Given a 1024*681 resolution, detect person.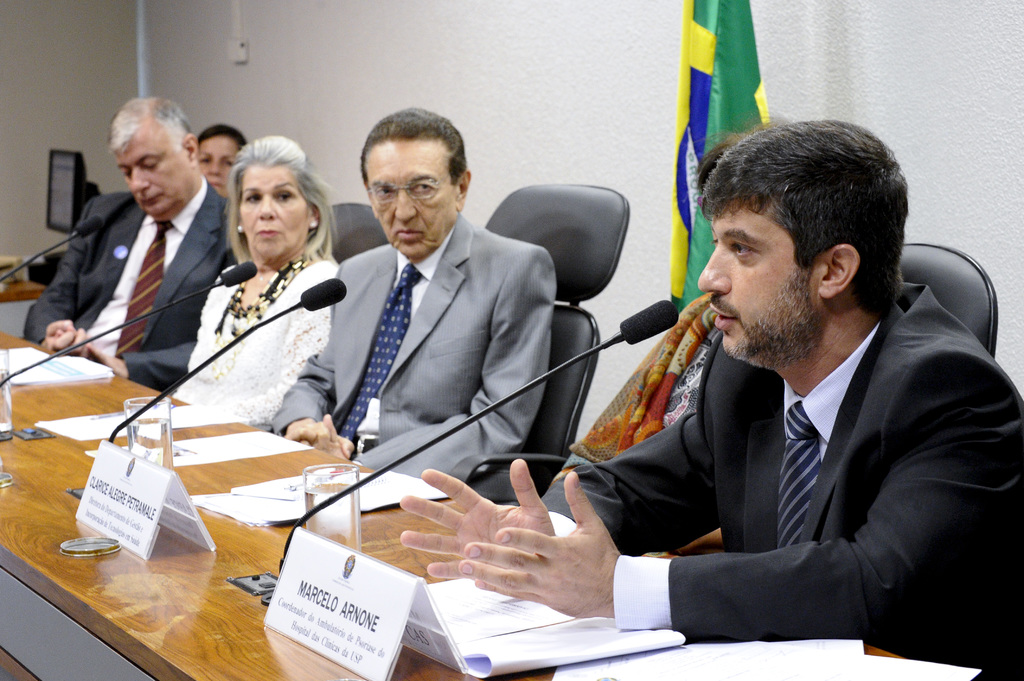
{"left": 258, "top": 99, "right": 565, "bottom": 487}.
